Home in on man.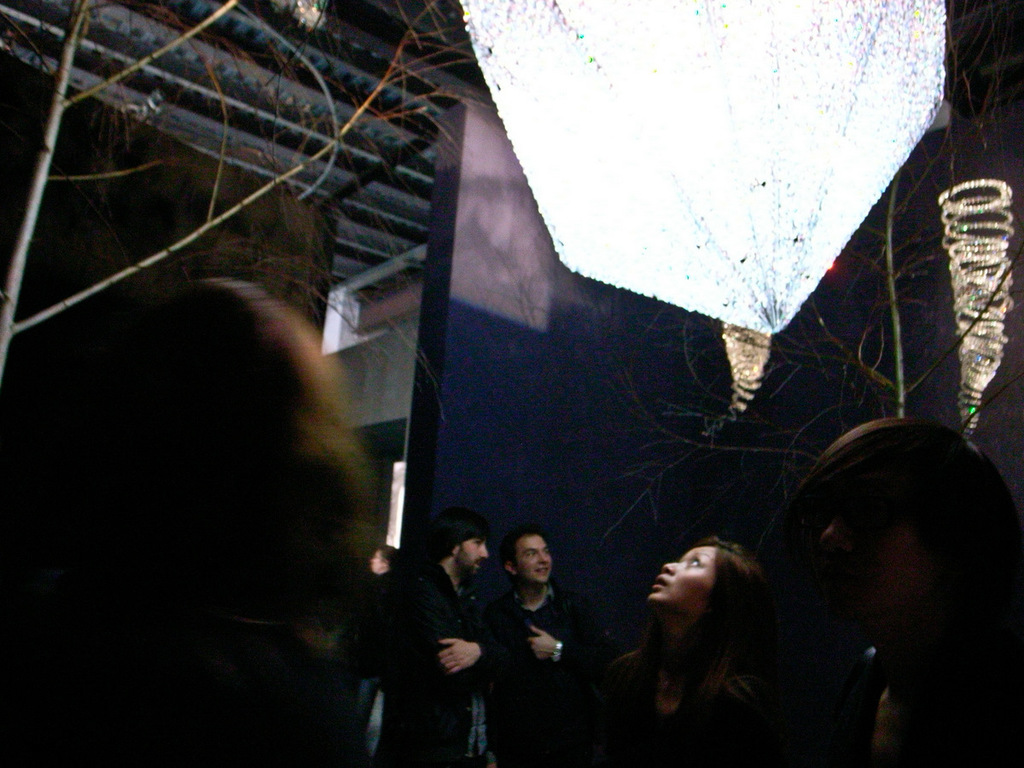
Homed in at (343,544,399,746).
